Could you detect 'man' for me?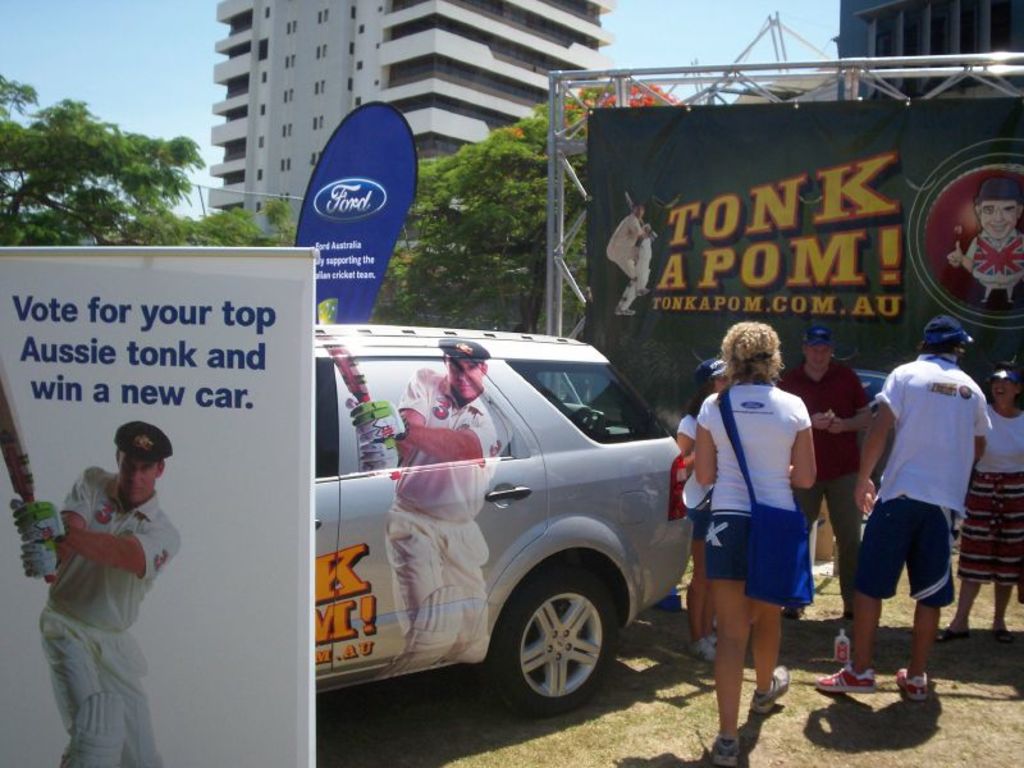
Detection result: [605, 202, 658, 316].
